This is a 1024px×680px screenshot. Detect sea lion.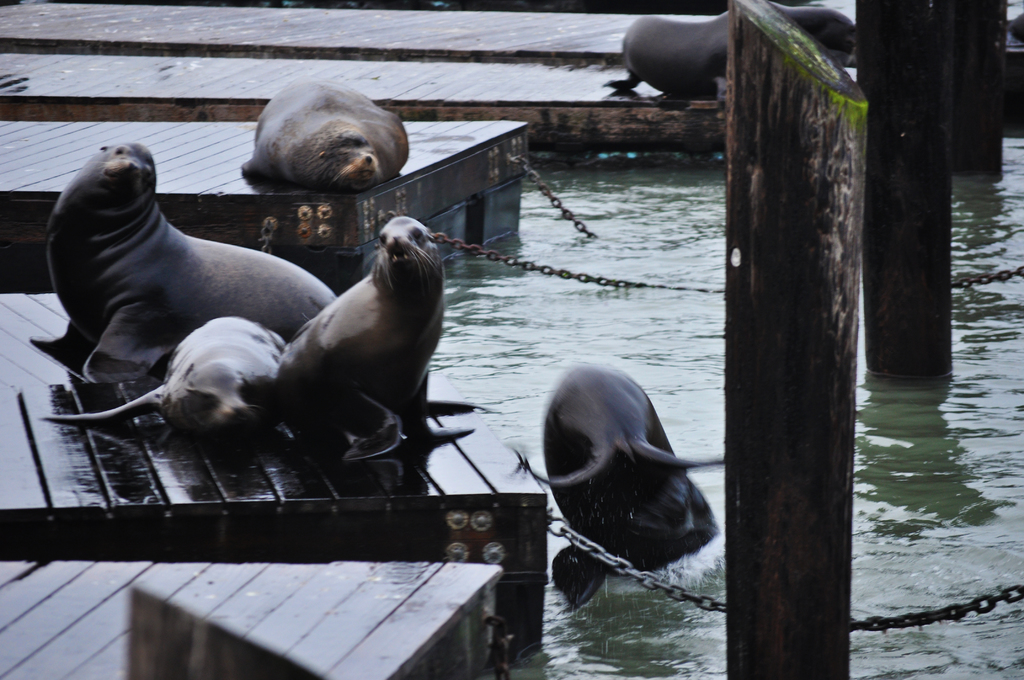
[32, 143, 343, 380].
